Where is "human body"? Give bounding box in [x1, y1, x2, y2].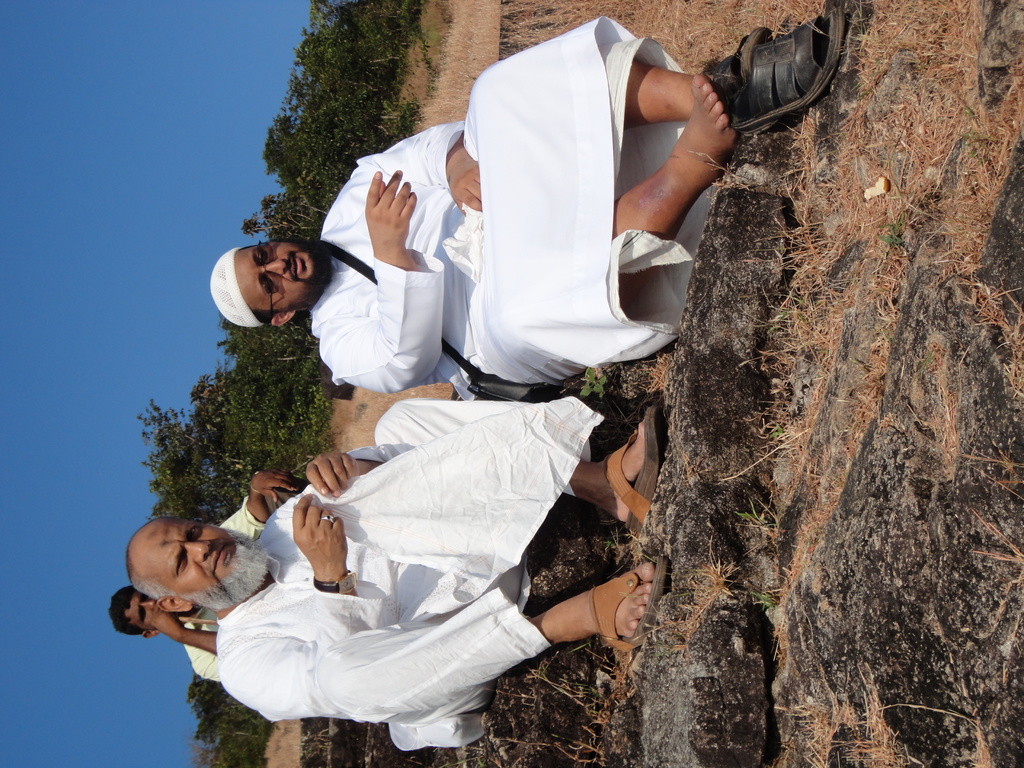
[110, 471, 301, 684].
